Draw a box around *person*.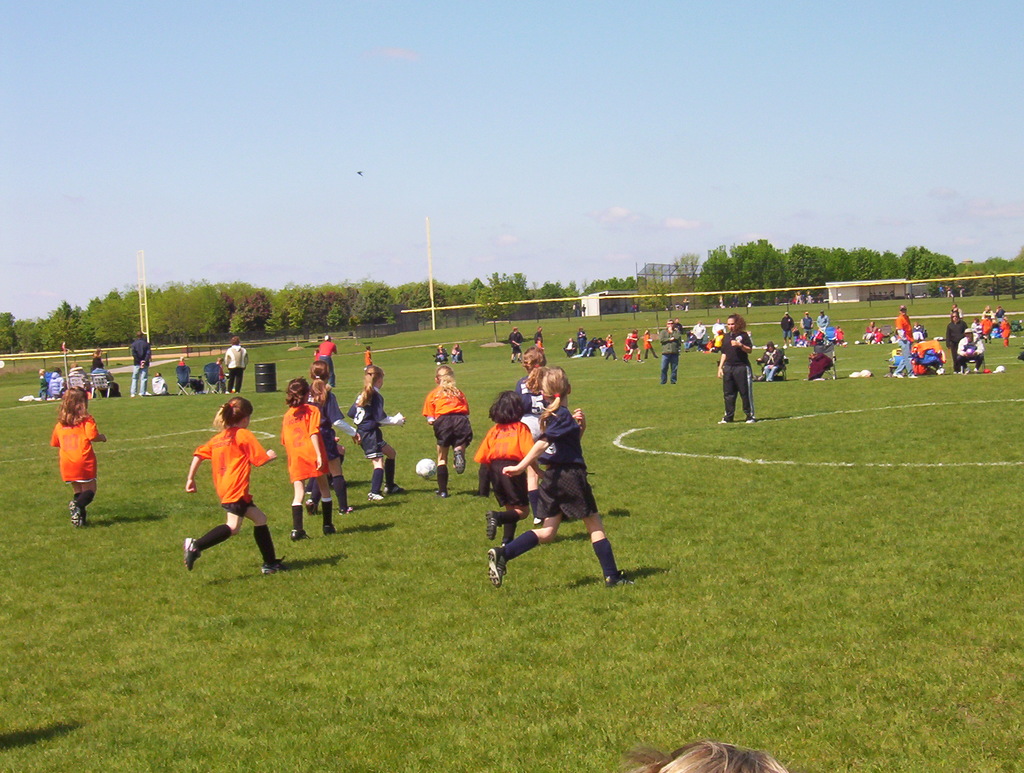
{"left": 566, "top": 341, "right": 573, "bottom": 356}.
